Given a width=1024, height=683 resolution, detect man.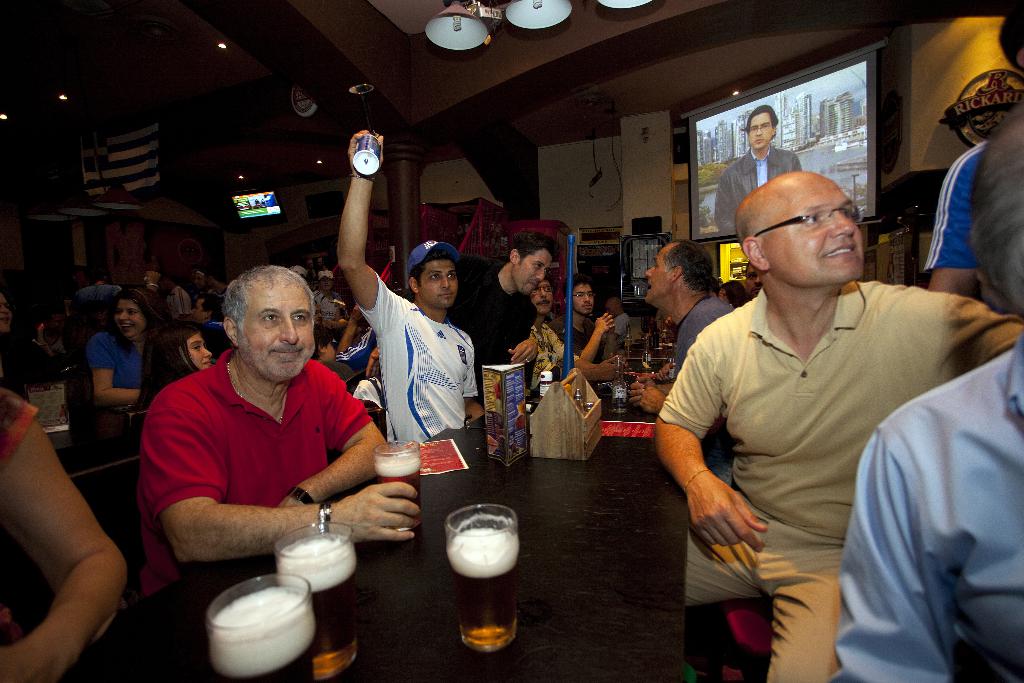
bbox=[204, 270, 231, 298].
